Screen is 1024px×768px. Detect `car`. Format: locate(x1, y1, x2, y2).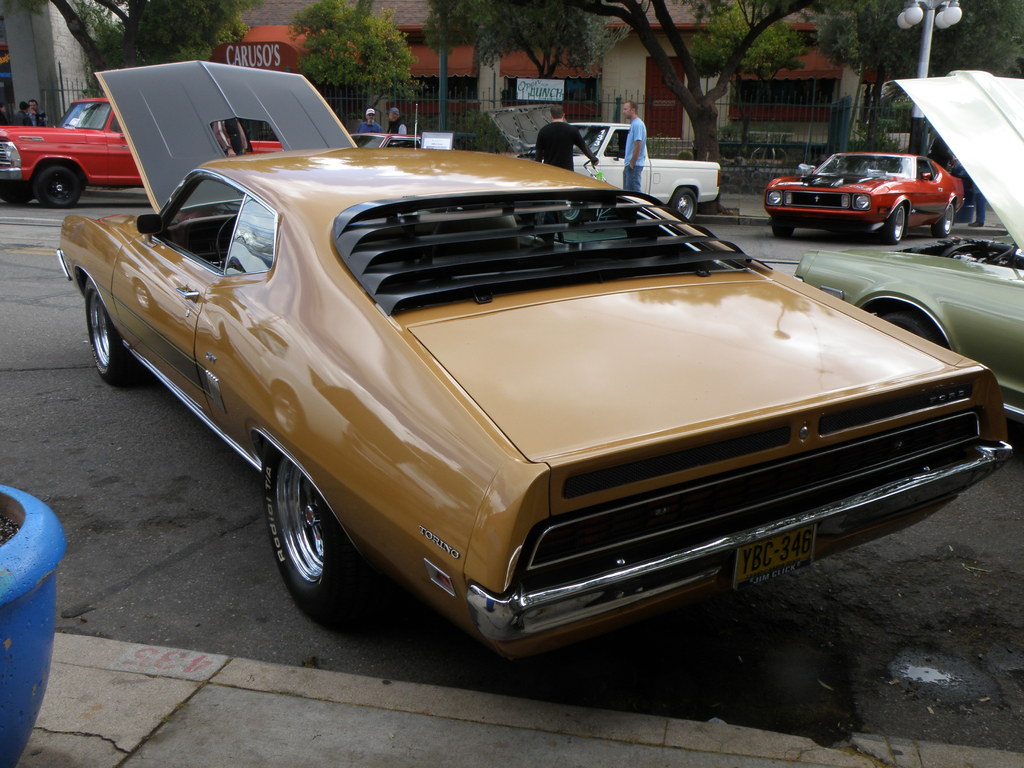
locate(56, 60, 1014, 659).
